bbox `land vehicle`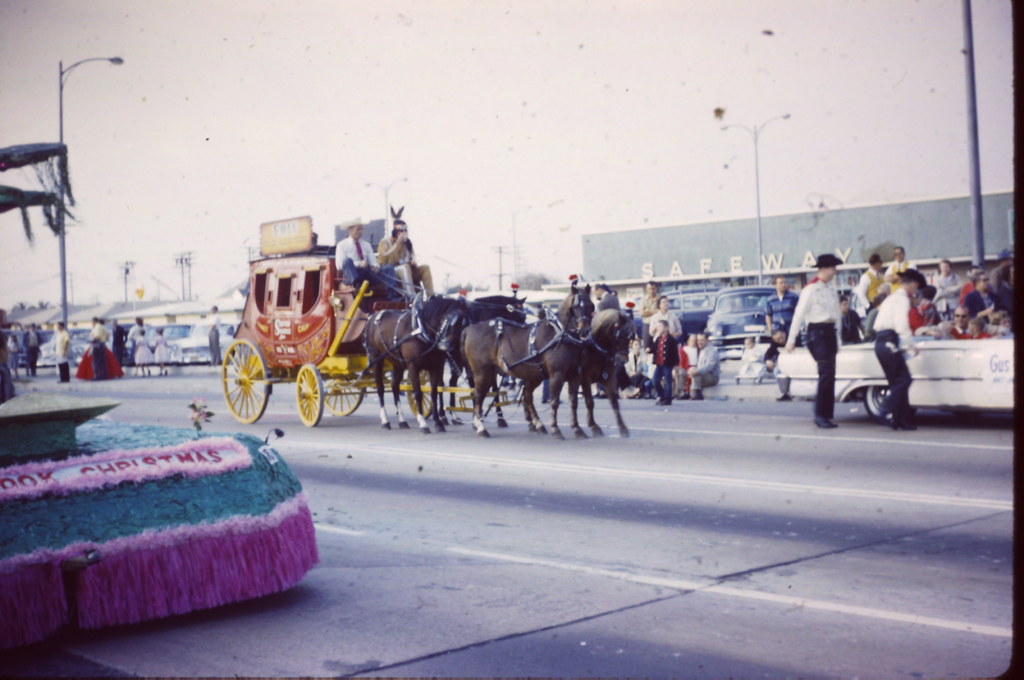
x1=172 y1=317 x2=234 y2=363
